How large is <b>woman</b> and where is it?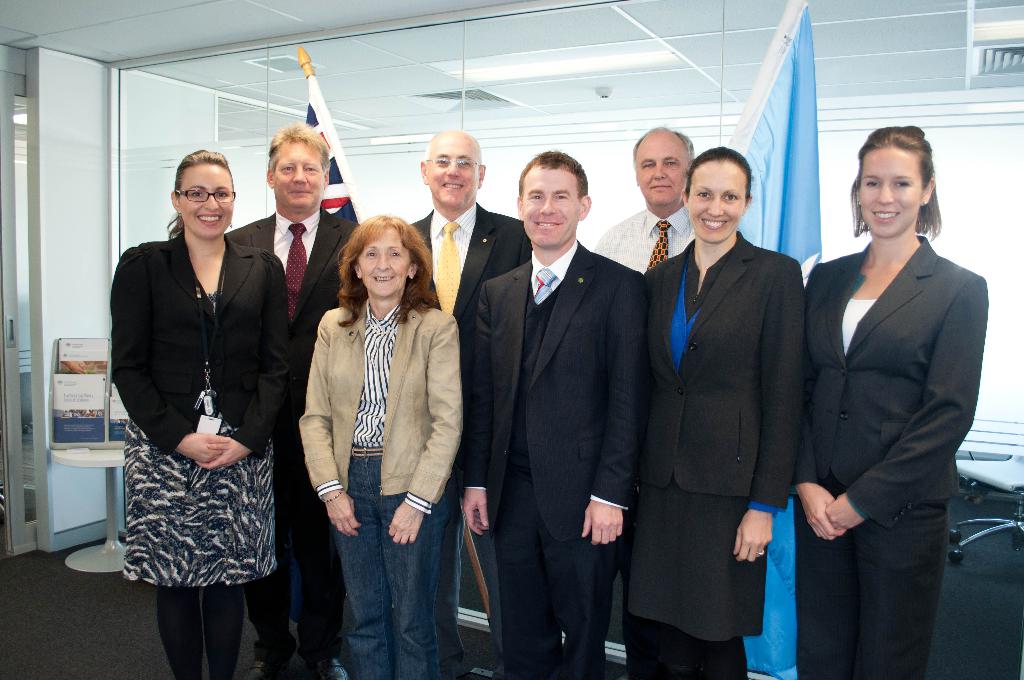
Bounding box: 292, 222, 463, 679.
